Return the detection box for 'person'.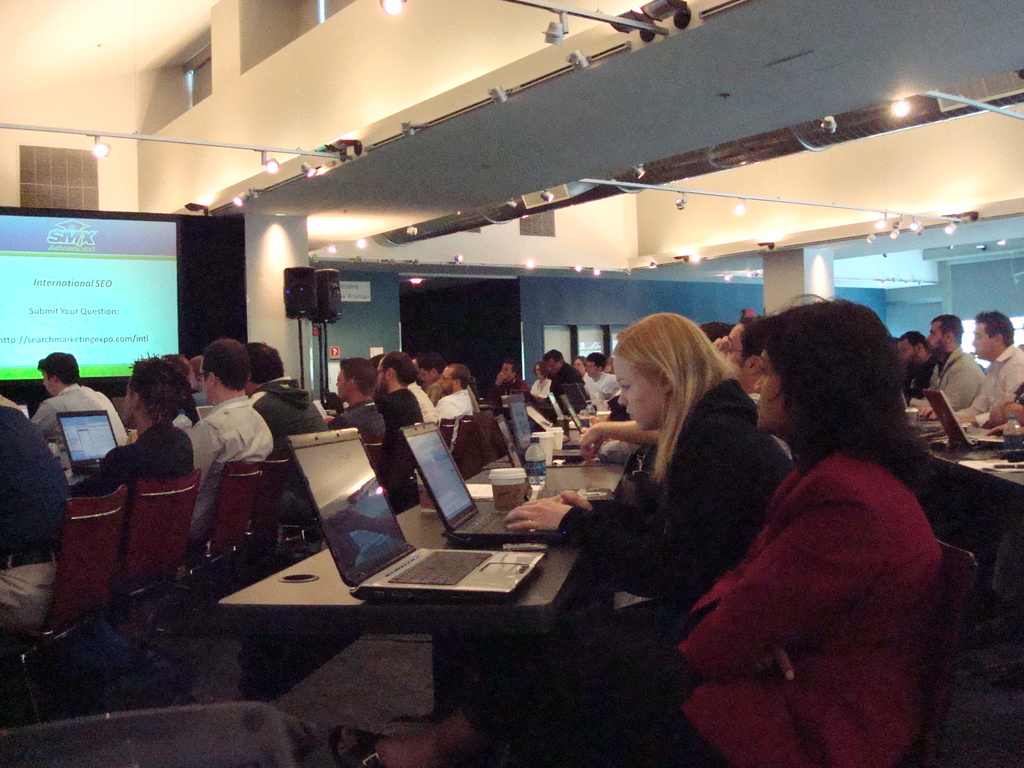
(246,343,326,453).
